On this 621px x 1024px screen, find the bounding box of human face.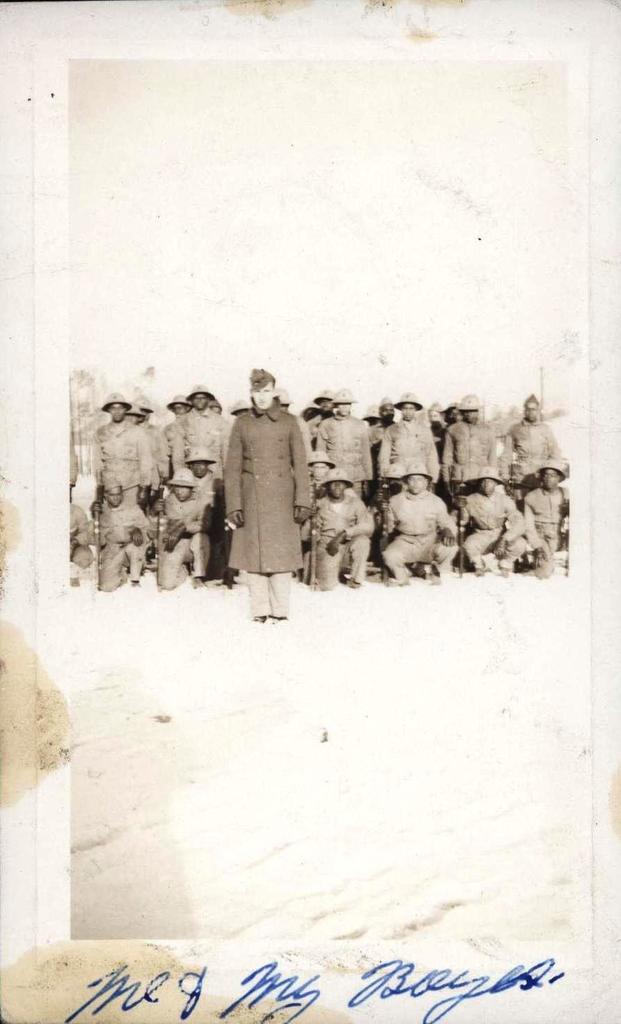
Bounding box: box=[123, 412, 139, 422].
